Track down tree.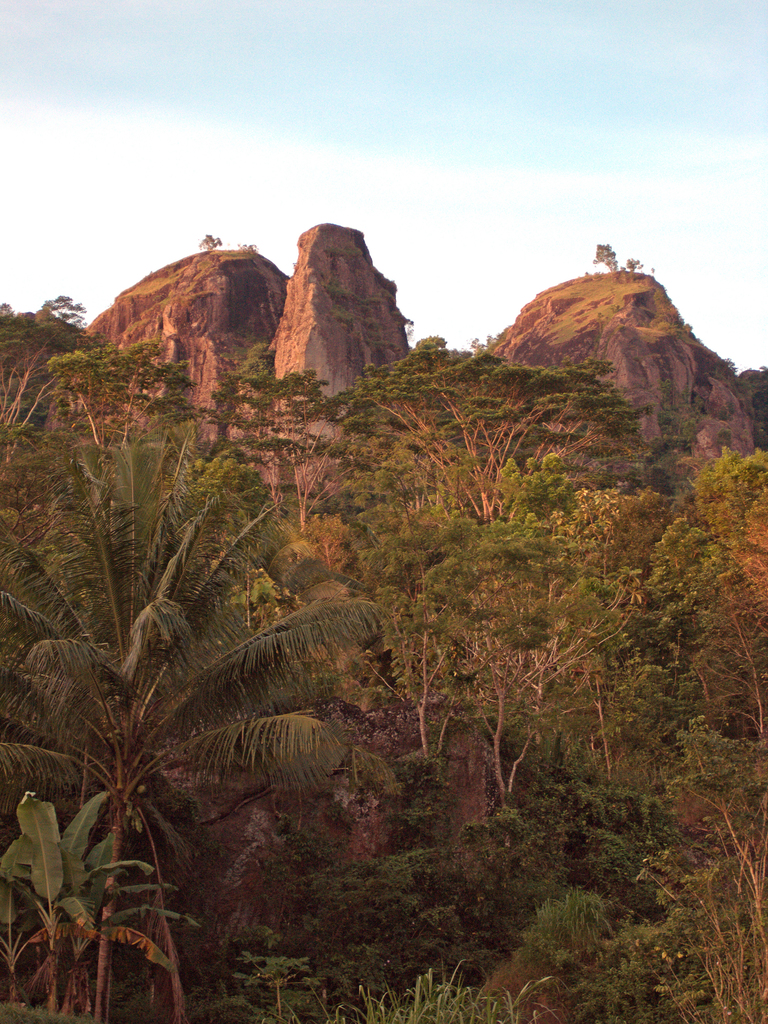
Tracked to [left=0, top=788, right=191, bottom=1023].
